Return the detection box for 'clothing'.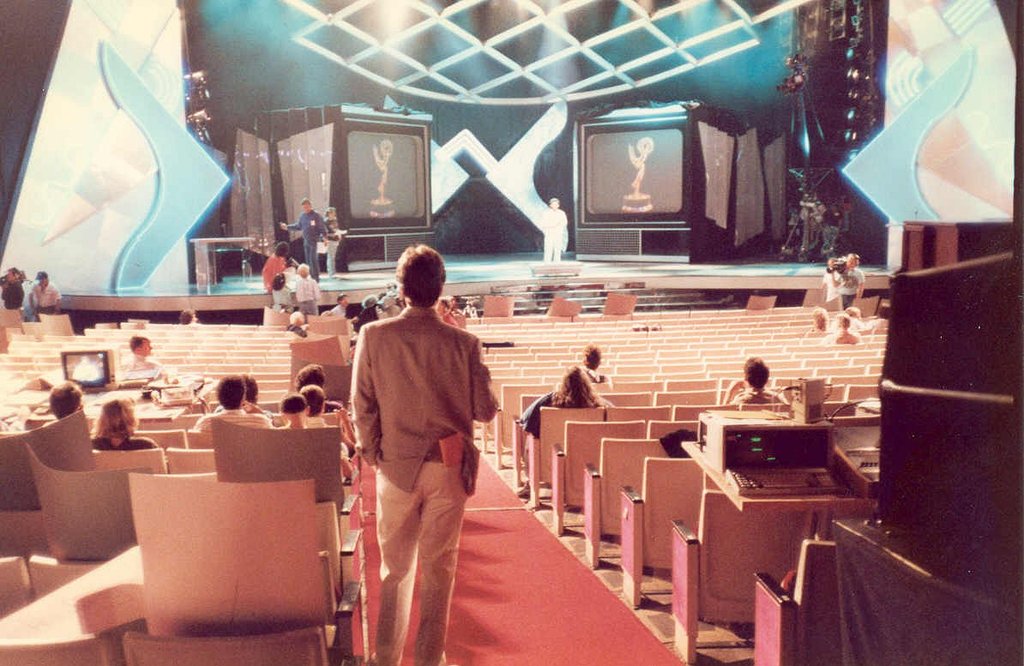
bbox(512, 391, 605, 439).
